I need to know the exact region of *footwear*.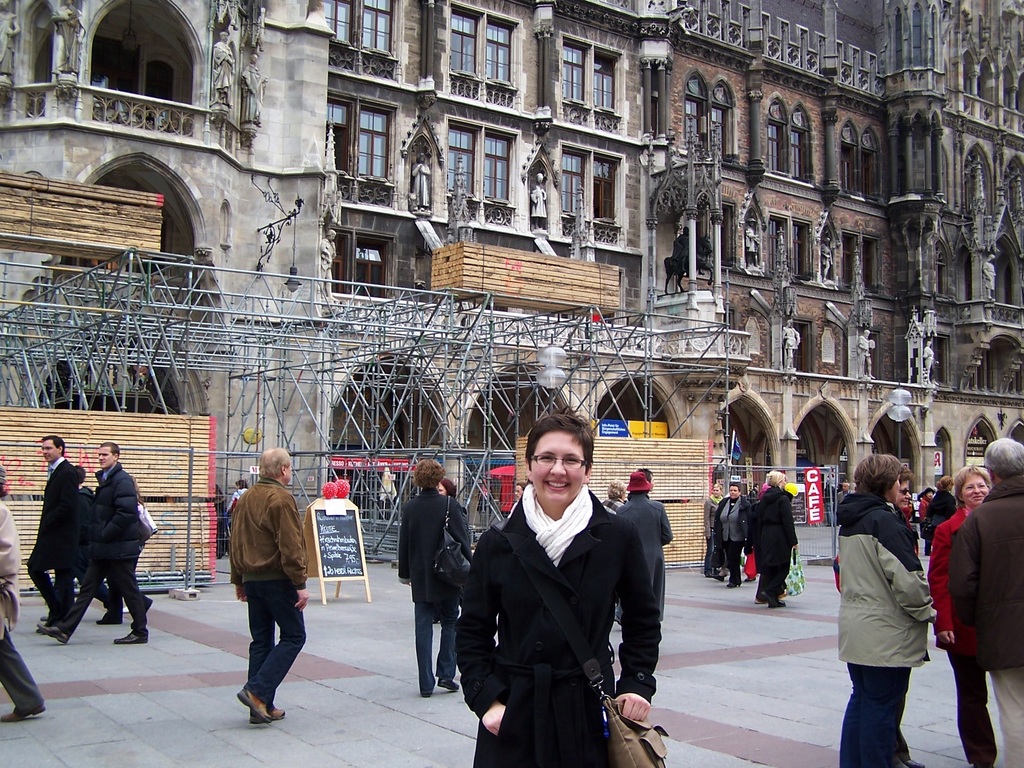
Region: box(110, 631, 147, 644).
